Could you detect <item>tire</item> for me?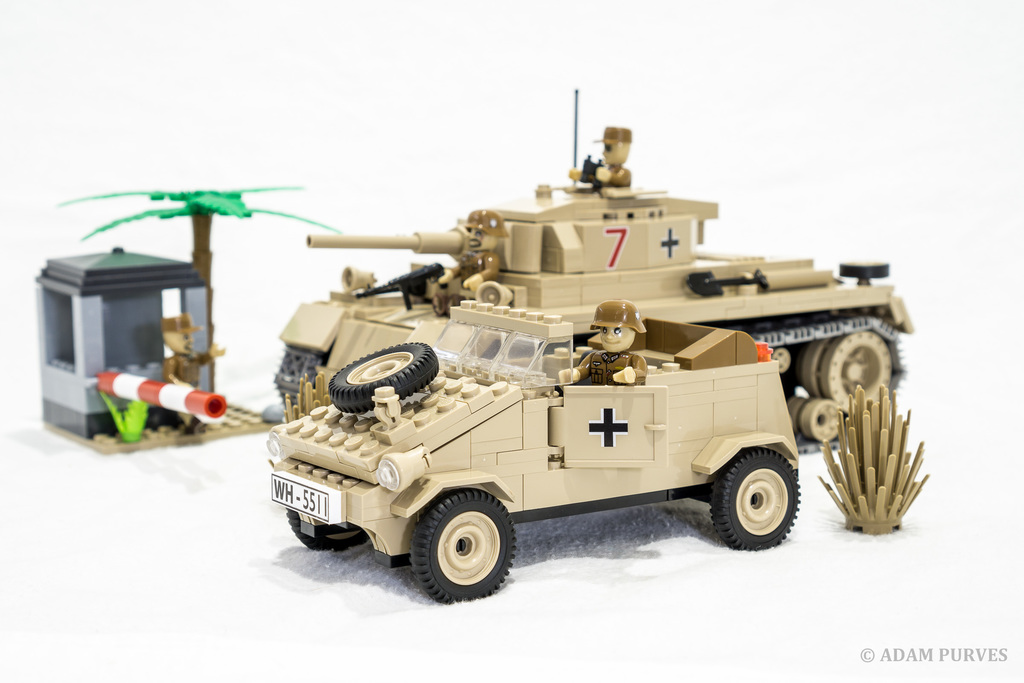
Detection result: locate(328, 344, 440, 420).
